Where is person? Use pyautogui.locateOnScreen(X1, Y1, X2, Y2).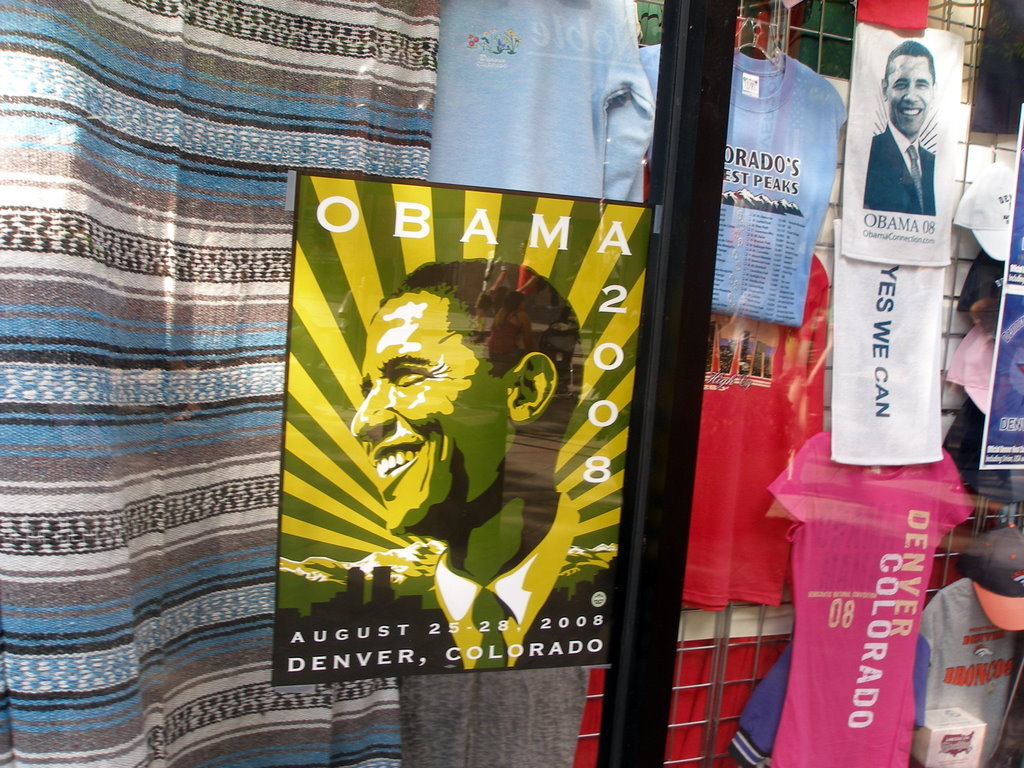
pyautogui.locateOnScreen(863, 40, 934, 215).
